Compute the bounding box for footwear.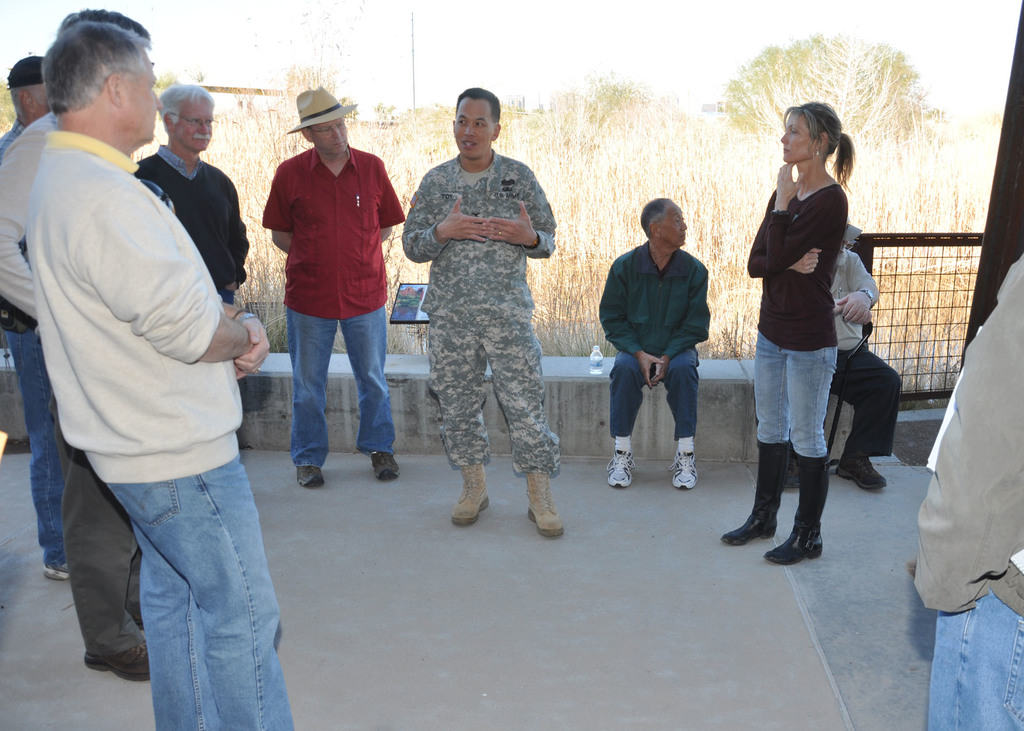
crop(83, 638, 155, 685).
